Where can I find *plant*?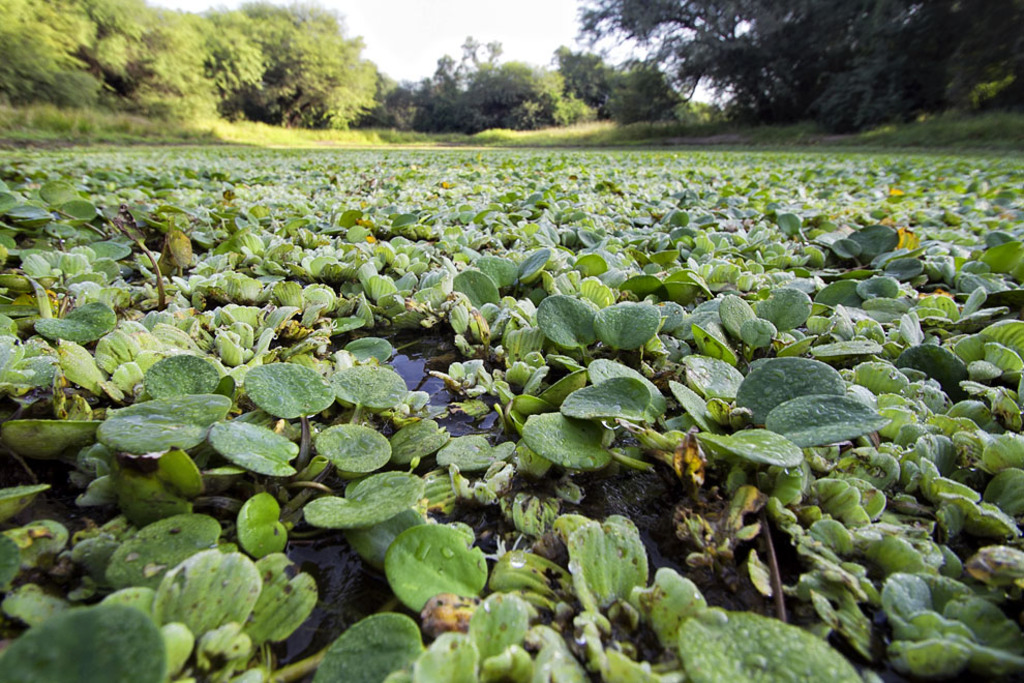
You can find it at 571/0/1022/146.
